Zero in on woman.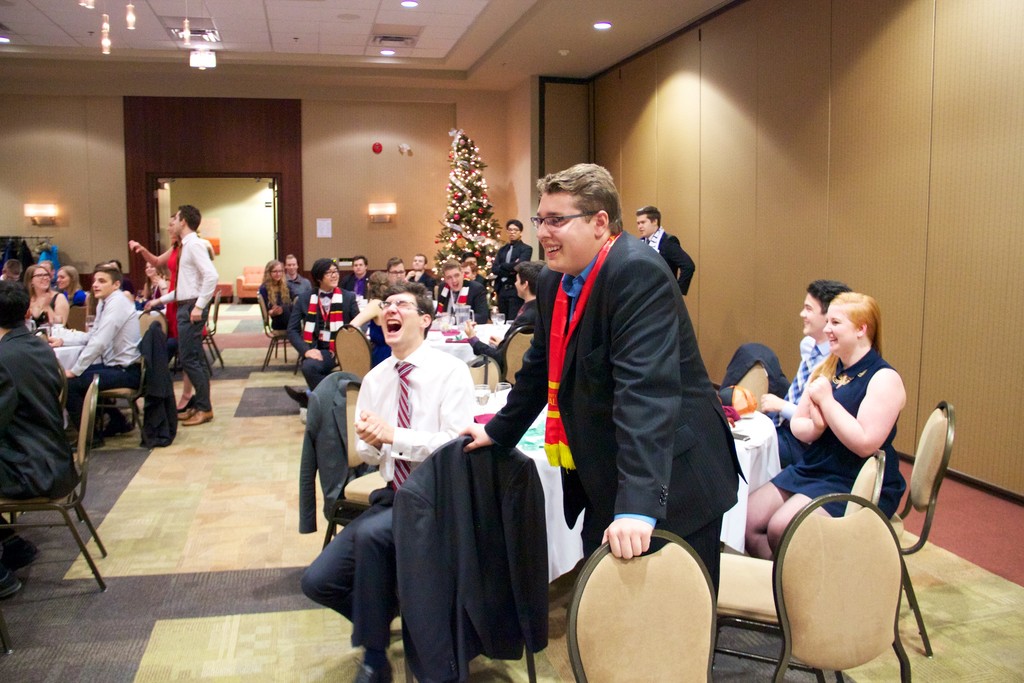
Zeroed in: x1=773, y1=284, x2=916, y2=556.
